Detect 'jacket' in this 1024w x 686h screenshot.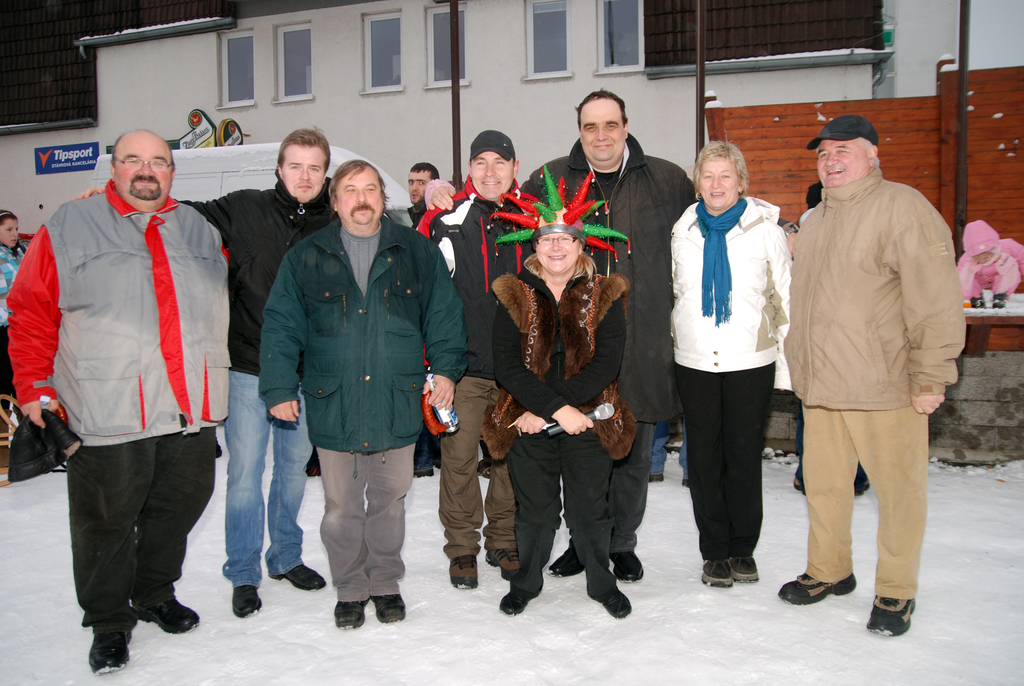
Detection: l=495, t=251, r=637, b=436.
